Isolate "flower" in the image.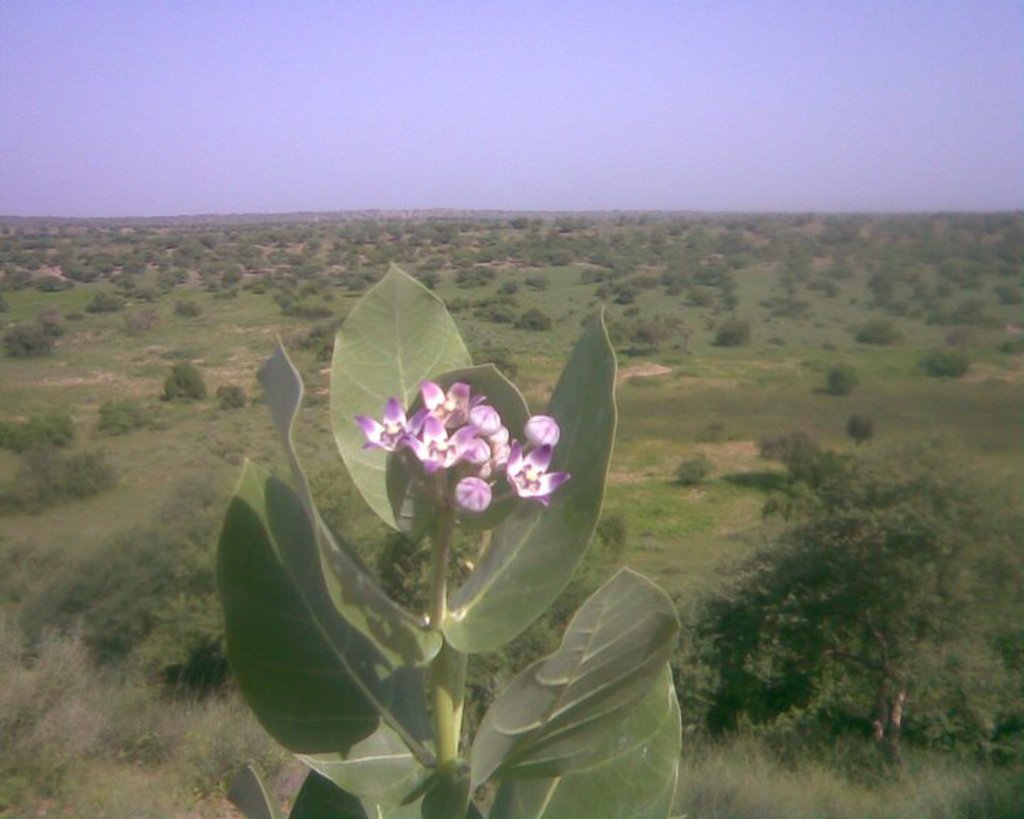
Isolated region: (x1=458, y1=476, x2=495, y2=508).
